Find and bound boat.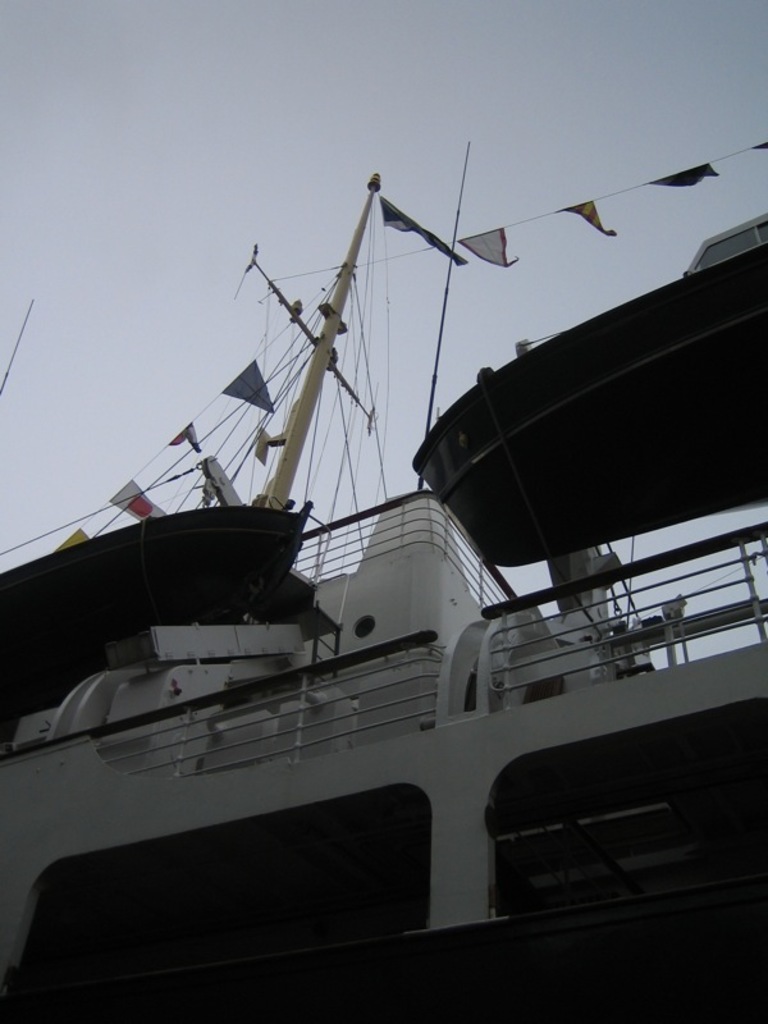
Bound: region(0, 136, 767, 1023).
